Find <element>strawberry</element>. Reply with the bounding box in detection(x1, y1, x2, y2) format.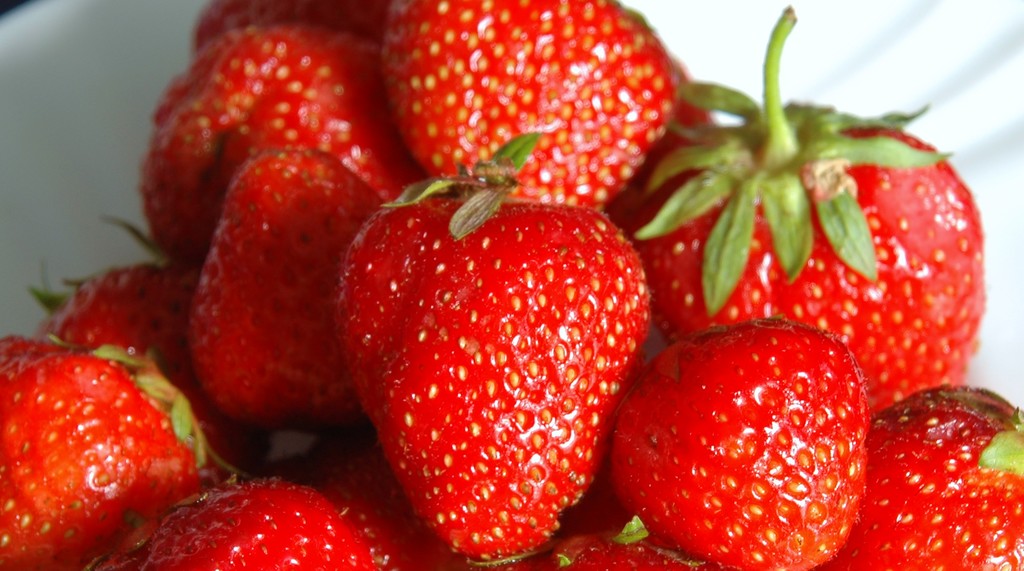
detection(614, 314, 868, 570).
